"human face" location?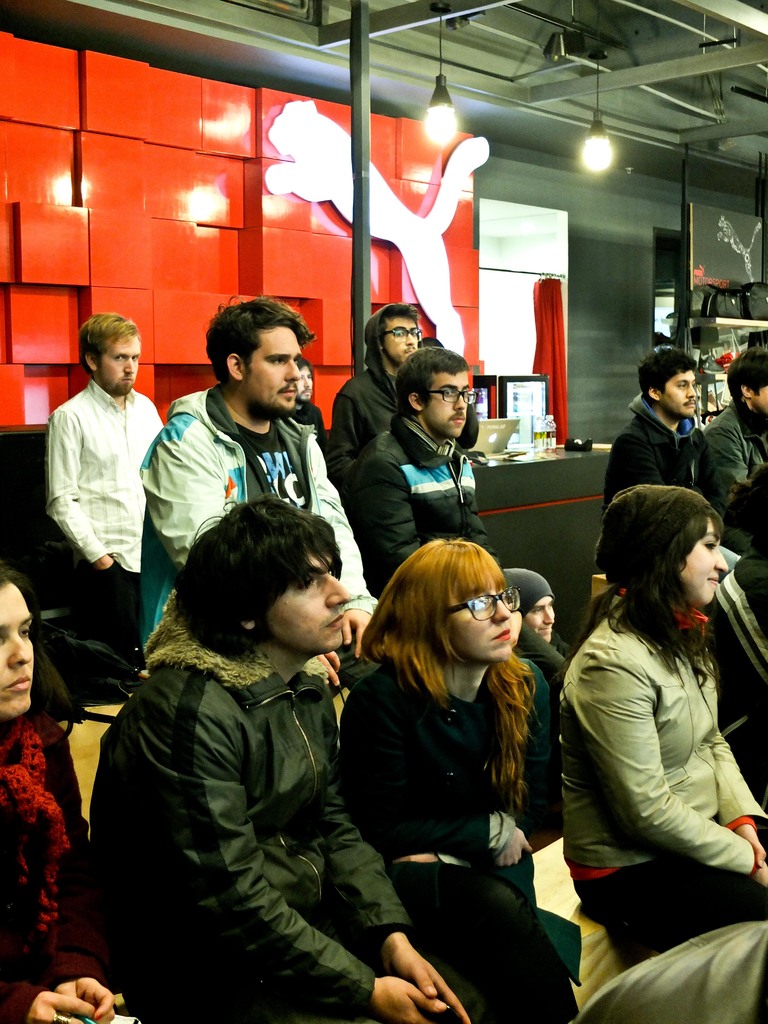
261:547:352:644
